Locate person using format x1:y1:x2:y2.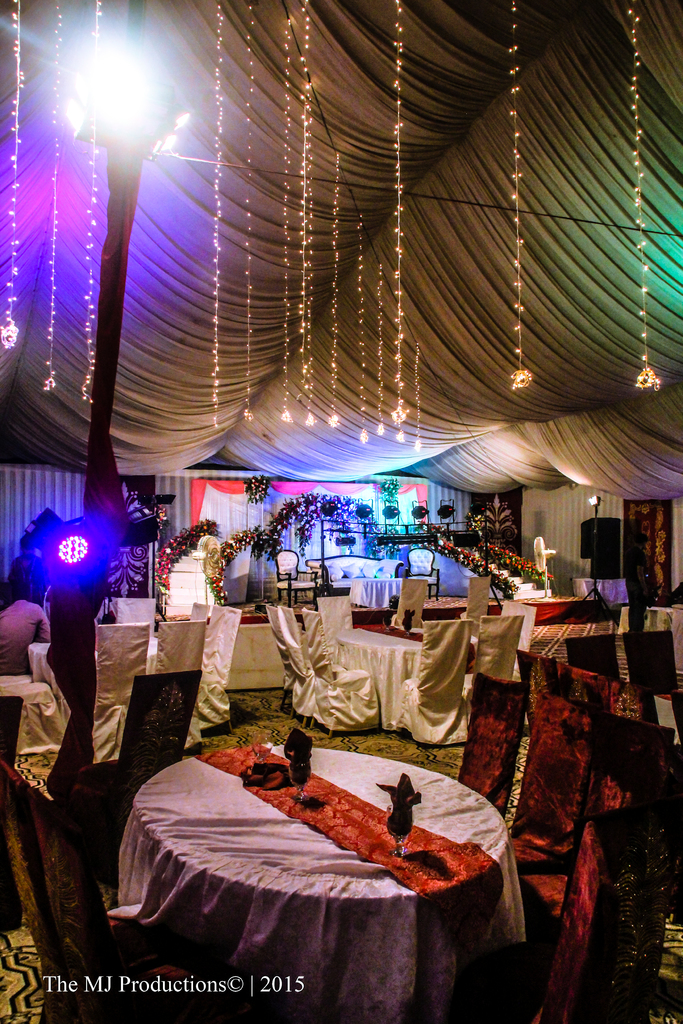
41:573:115:801.
